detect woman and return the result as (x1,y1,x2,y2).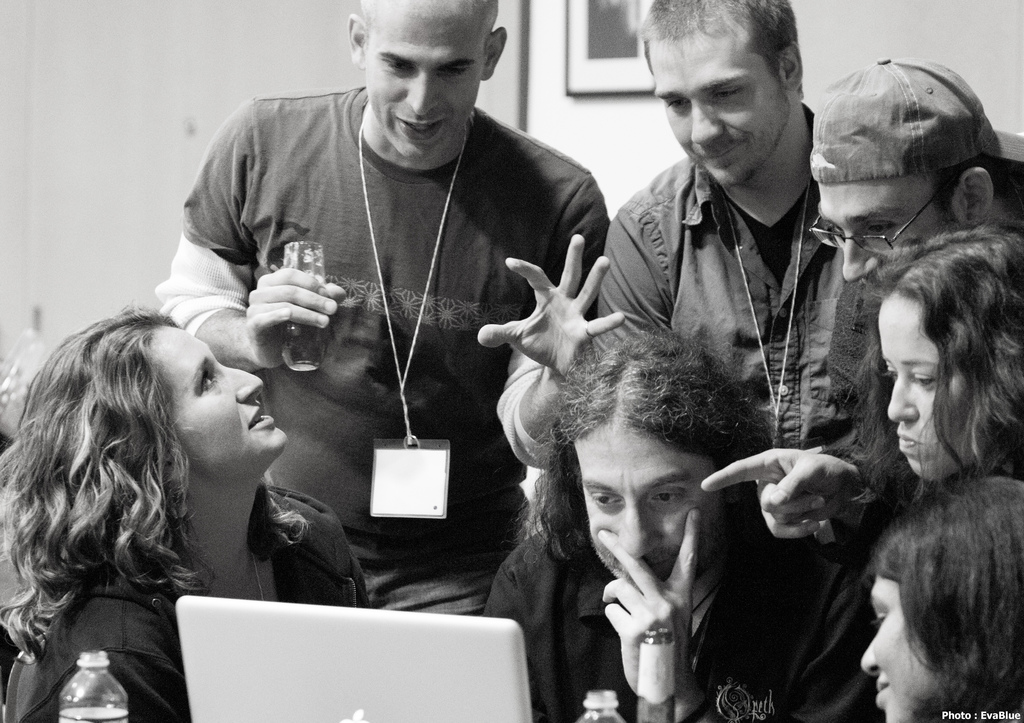
(868,224,1022,497).
